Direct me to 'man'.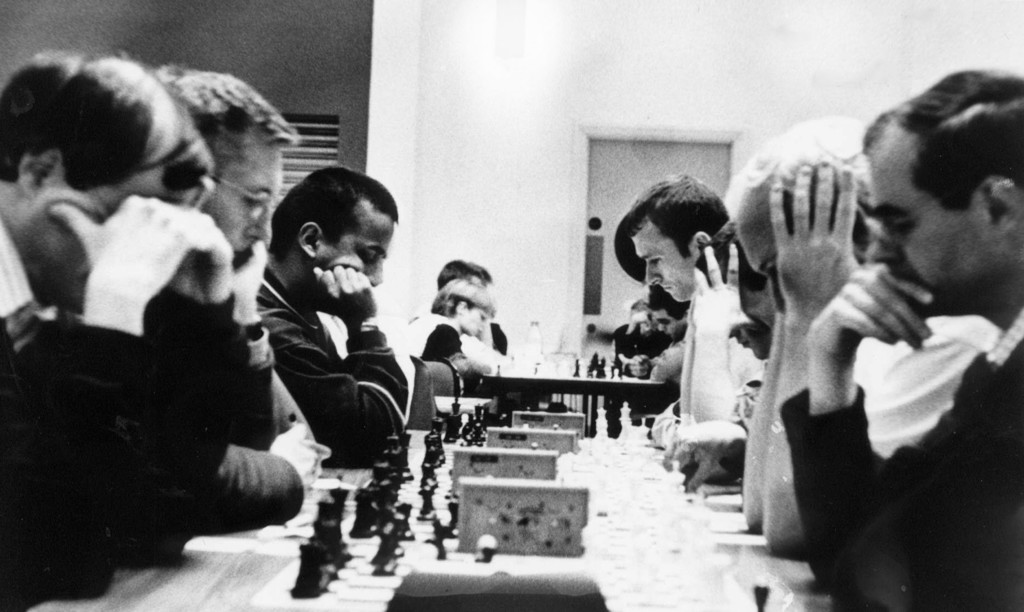
Direction: bbox=(623, 175, 726, 424).
